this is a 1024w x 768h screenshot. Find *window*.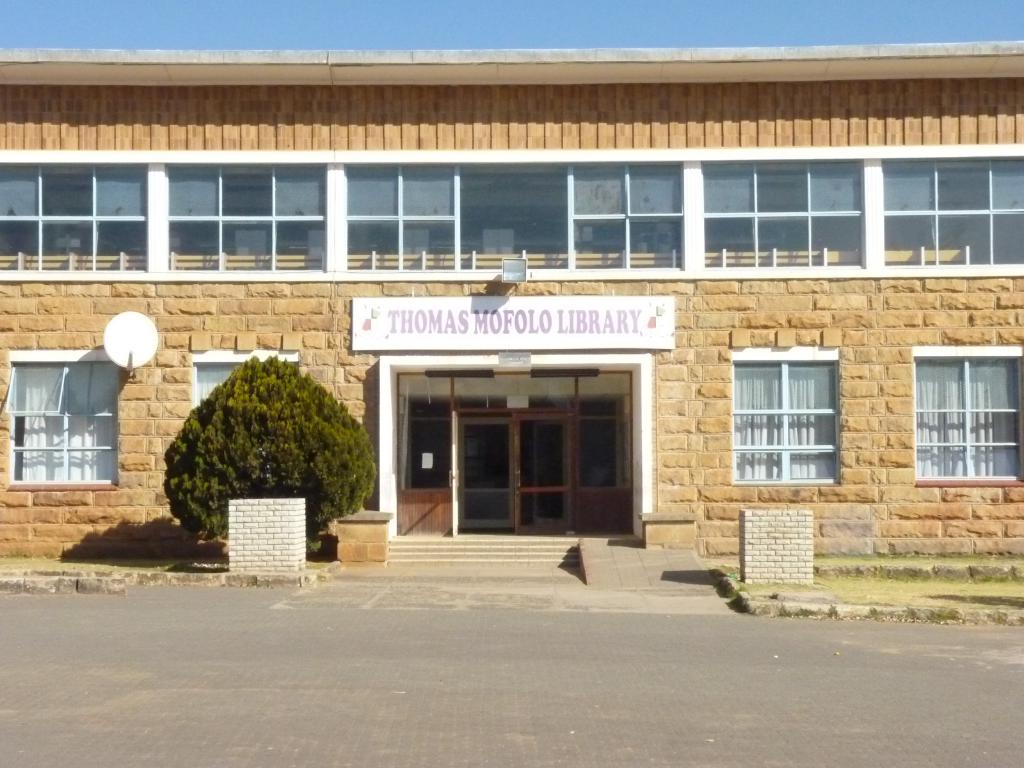
Bounding box: <bbox>5, 349, 117, 490</bbox>.
